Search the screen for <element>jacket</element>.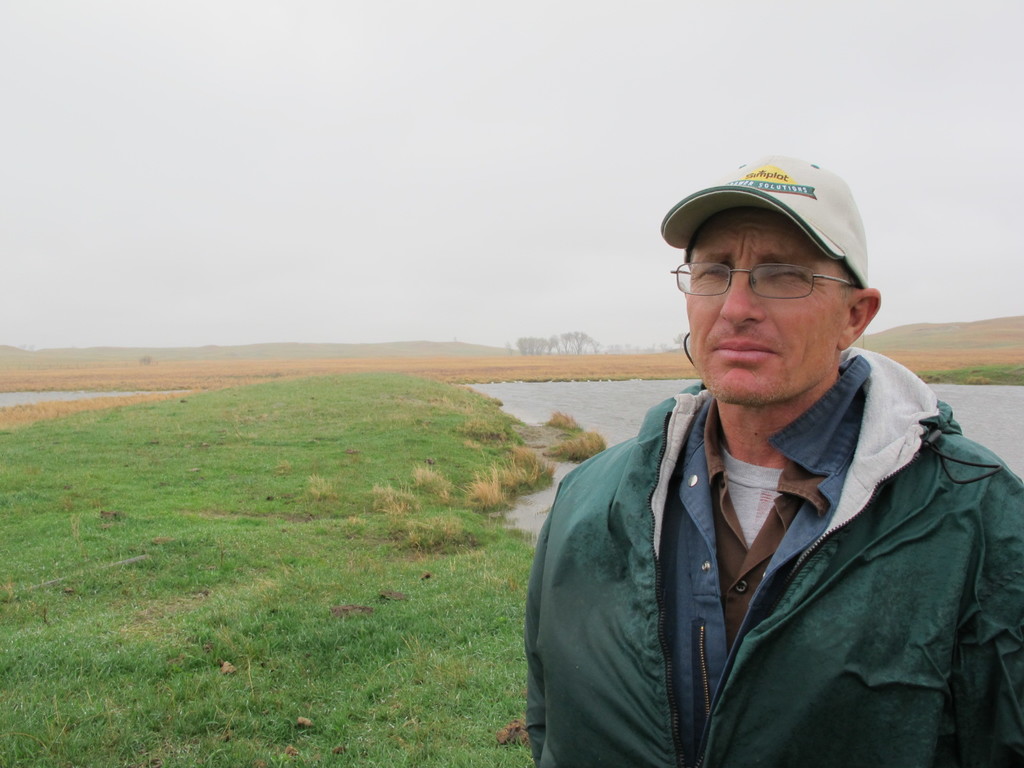
Found at [505,232,1021,767].
